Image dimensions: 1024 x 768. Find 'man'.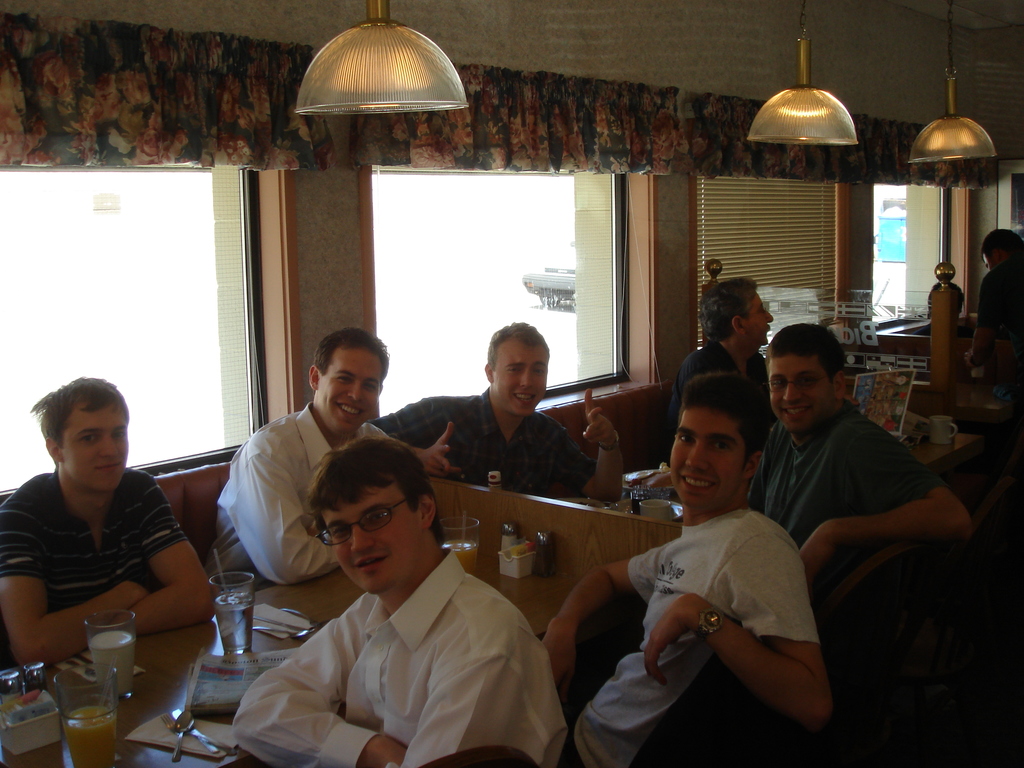
crop(661, 276, 775, 465).
